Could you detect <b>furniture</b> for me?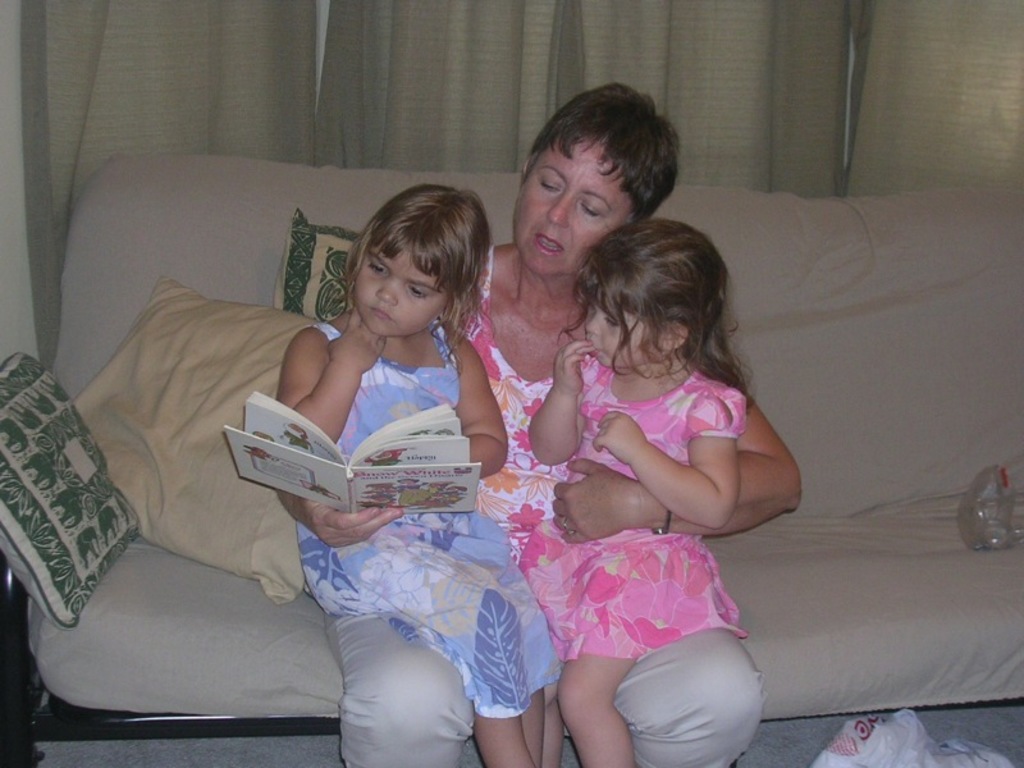
Detection result: [0,152,1023,767].
